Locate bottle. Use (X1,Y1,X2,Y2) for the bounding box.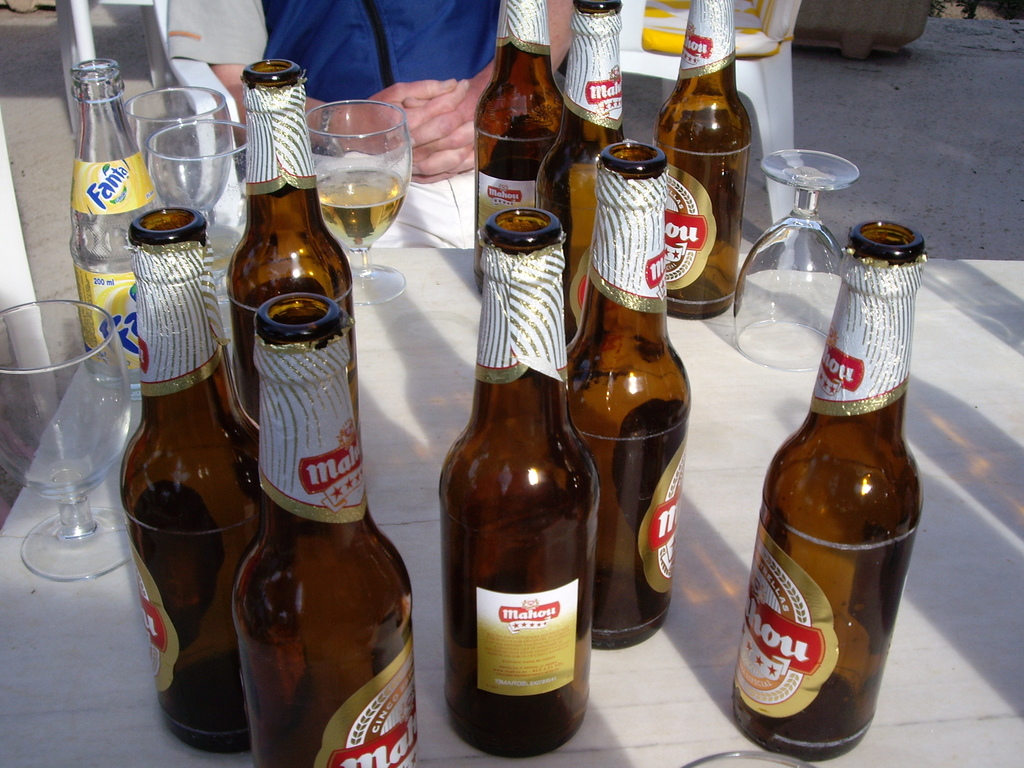
(227,63,356,417).
